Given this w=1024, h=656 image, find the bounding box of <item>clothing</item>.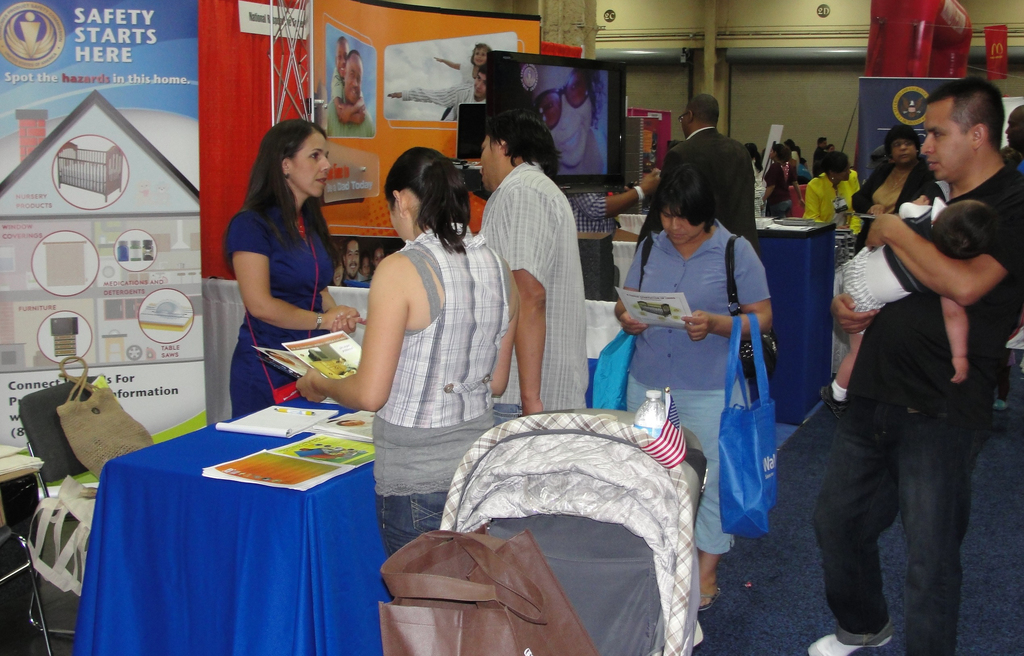
Rect(810, 166, 1023, 655).
